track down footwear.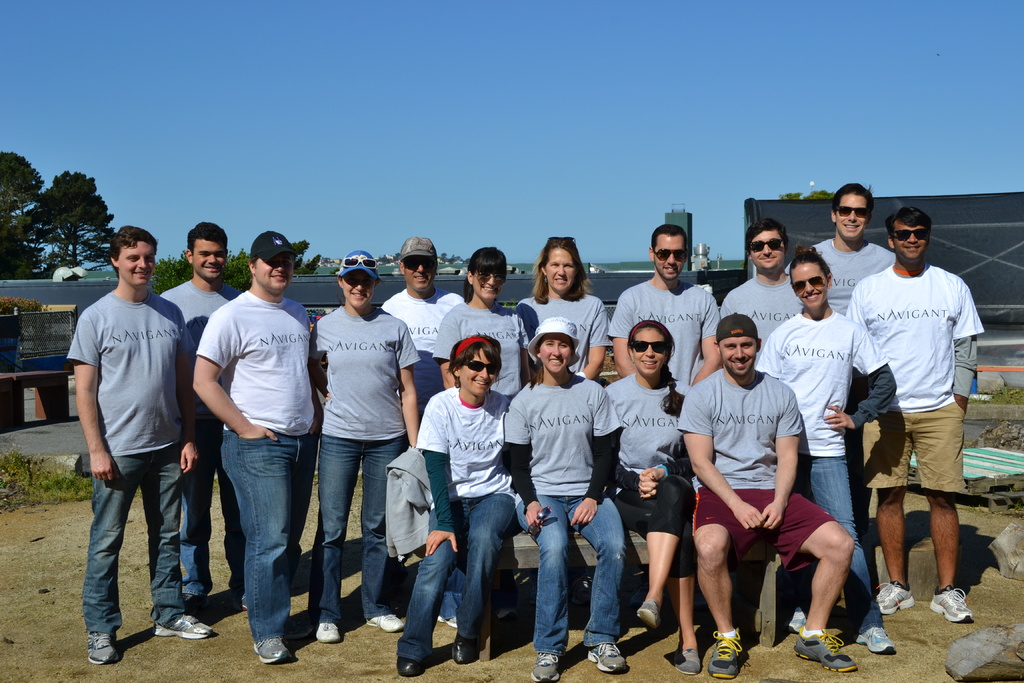
Tracked to [x1=147, y1=618, x2=221, y2=641].
